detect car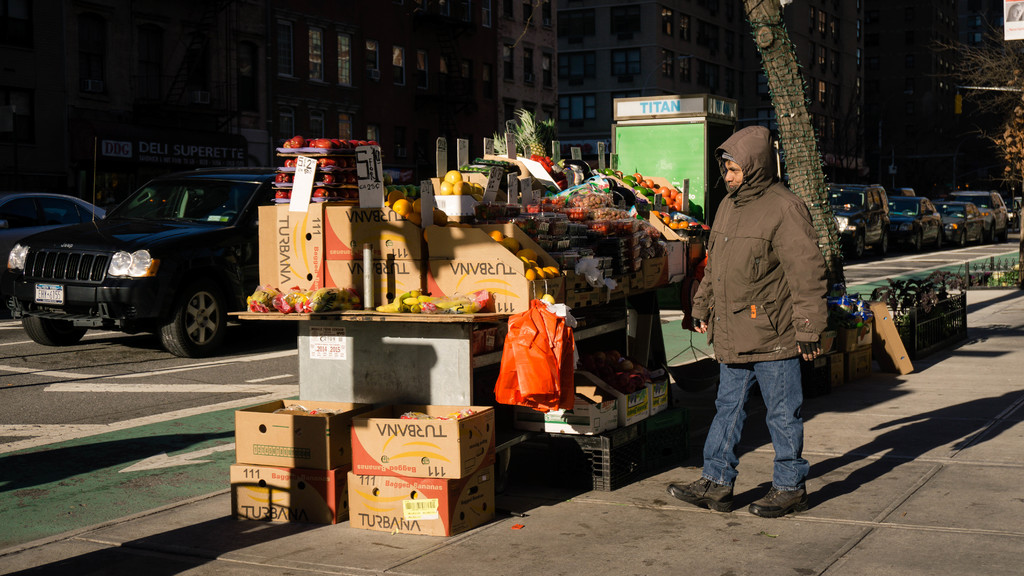
crop(834, 172, 897, 255)
